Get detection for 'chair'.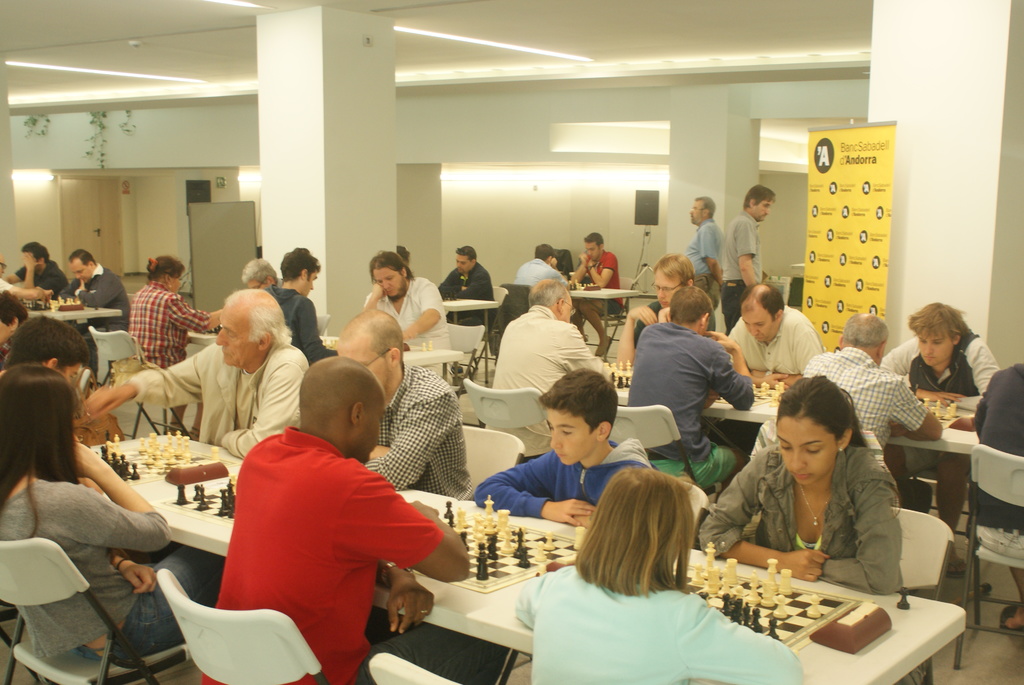
Detection: {"left": 890, "top": 505, "right": 951, "bottom": 684}.
